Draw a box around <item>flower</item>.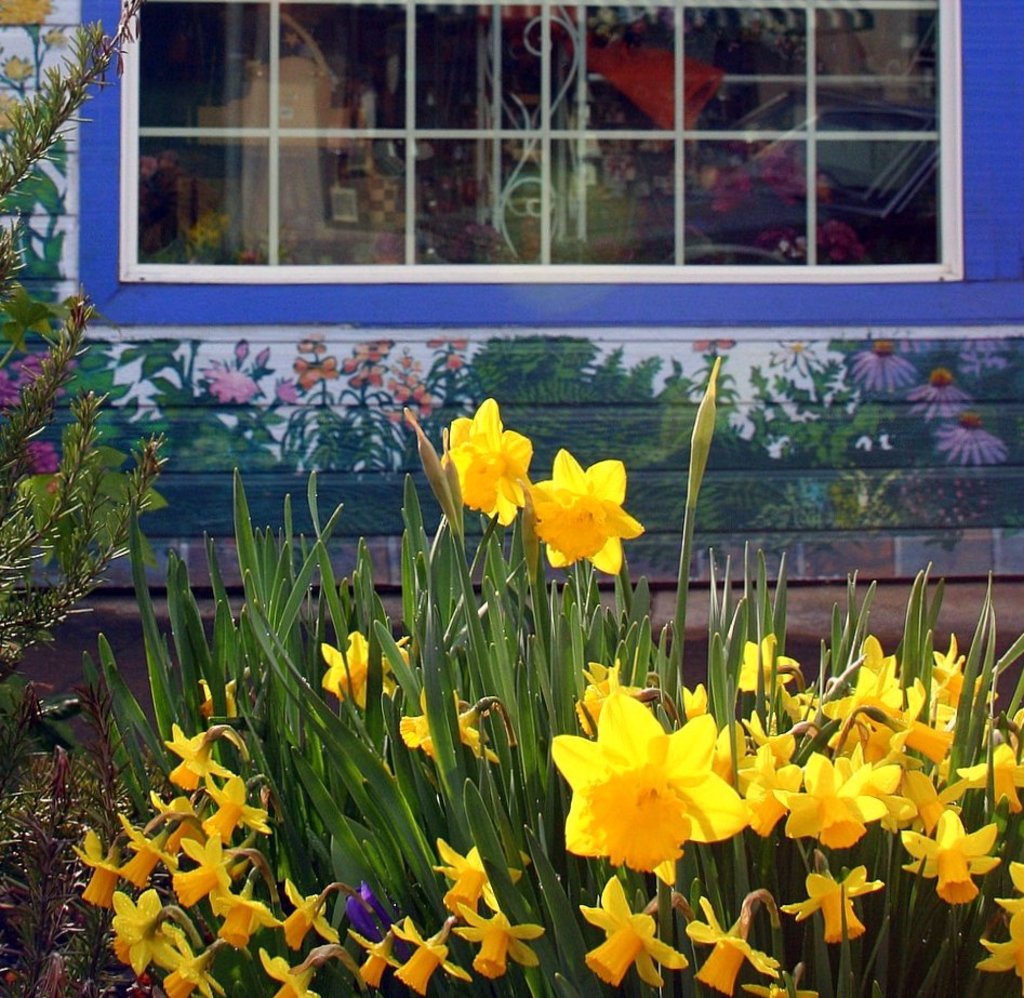
select_region(272, 377, 296, 398).
